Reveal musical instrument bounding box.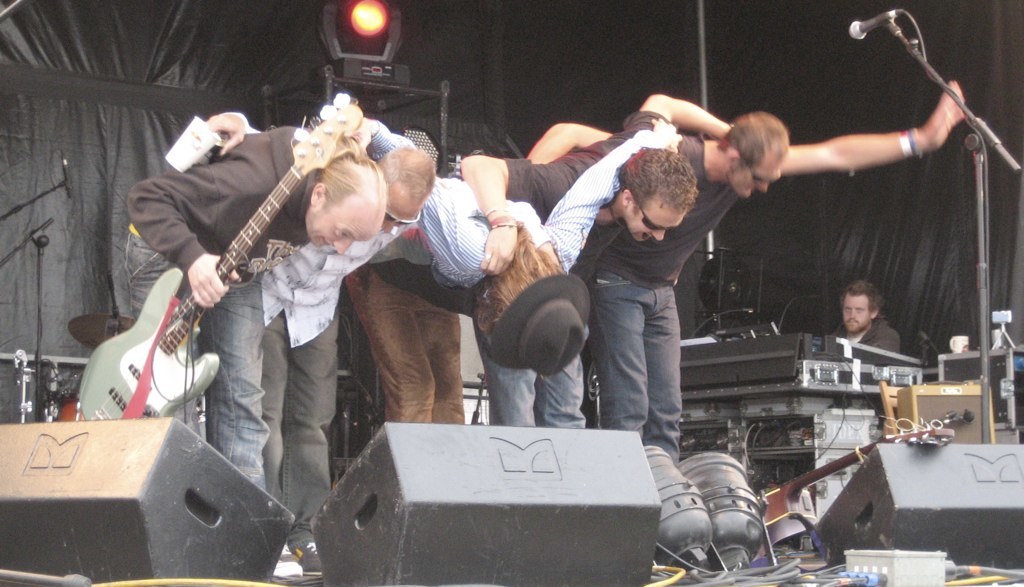
Revealed: {"x1": 66, "y1": 311, "x2": 140, "y2": 349}.
